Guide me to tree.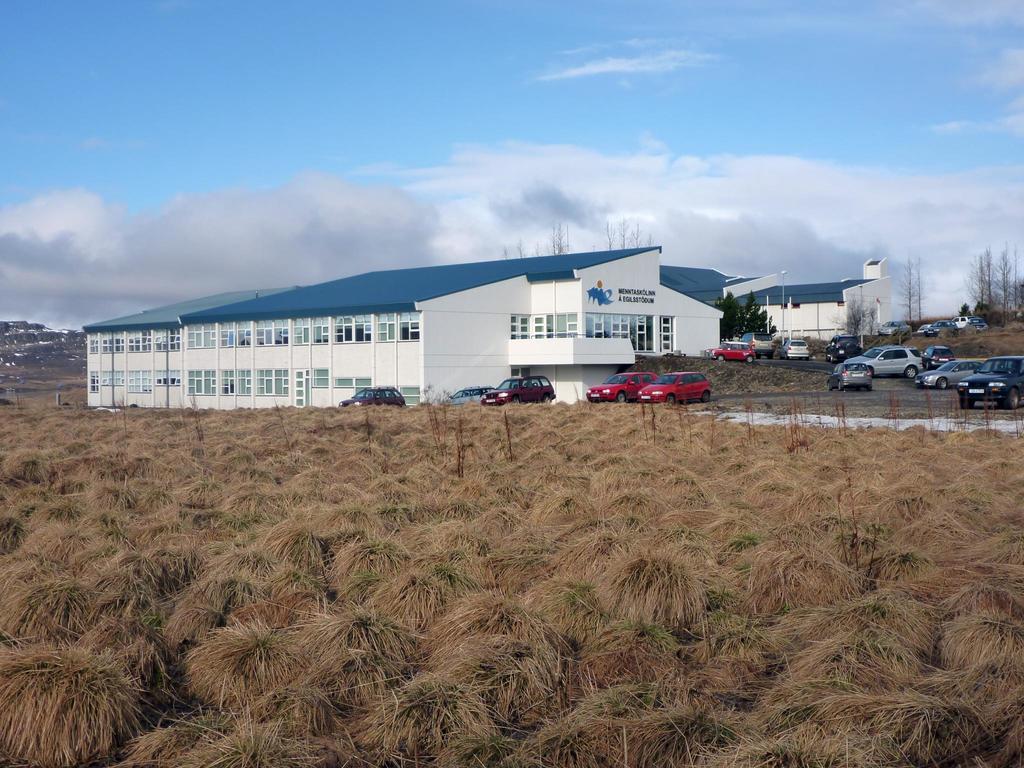
Guidance: 545, 214, 572, 252.
